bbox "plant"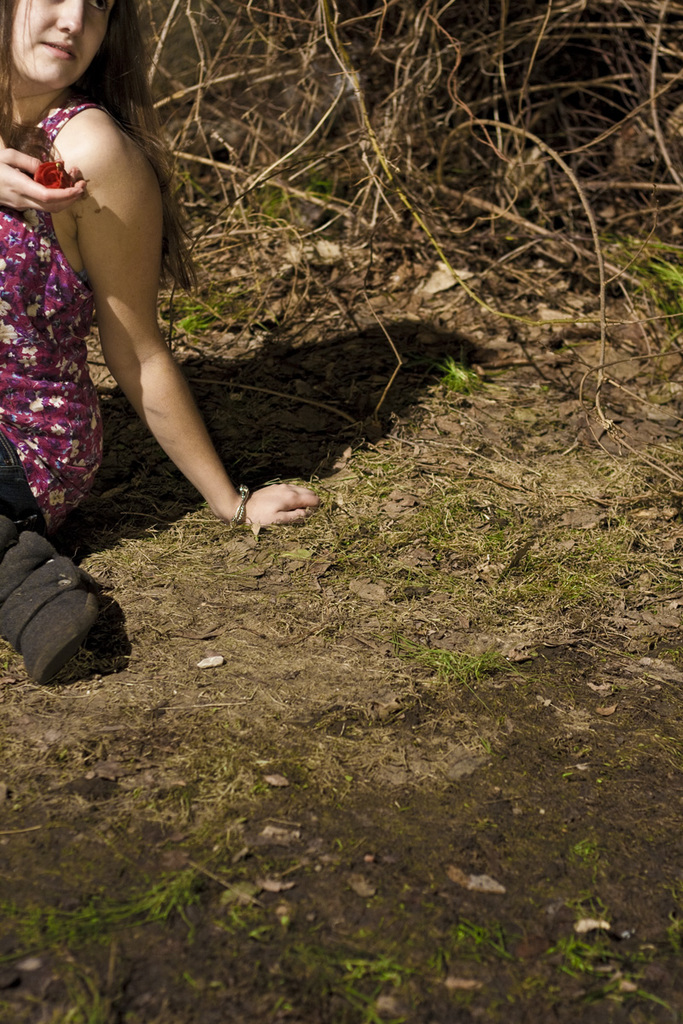
bbox=(134, 868, 196, 921)
